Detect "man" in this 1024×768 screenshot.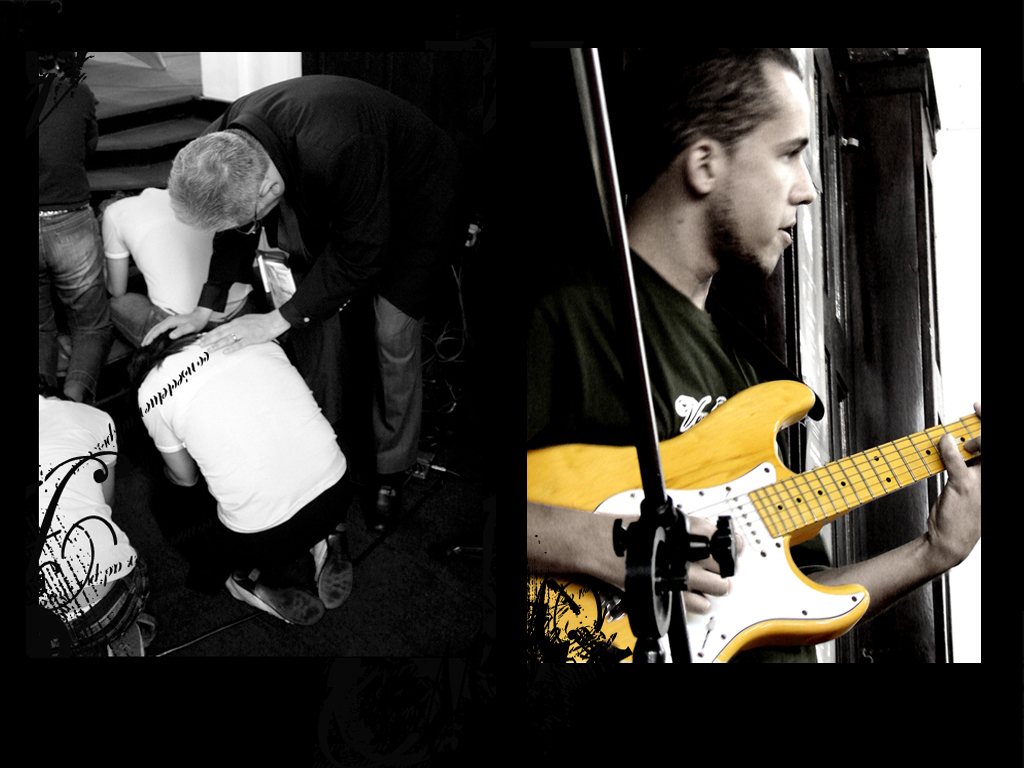
Detection: bbox(525, 45, 980, 664).
